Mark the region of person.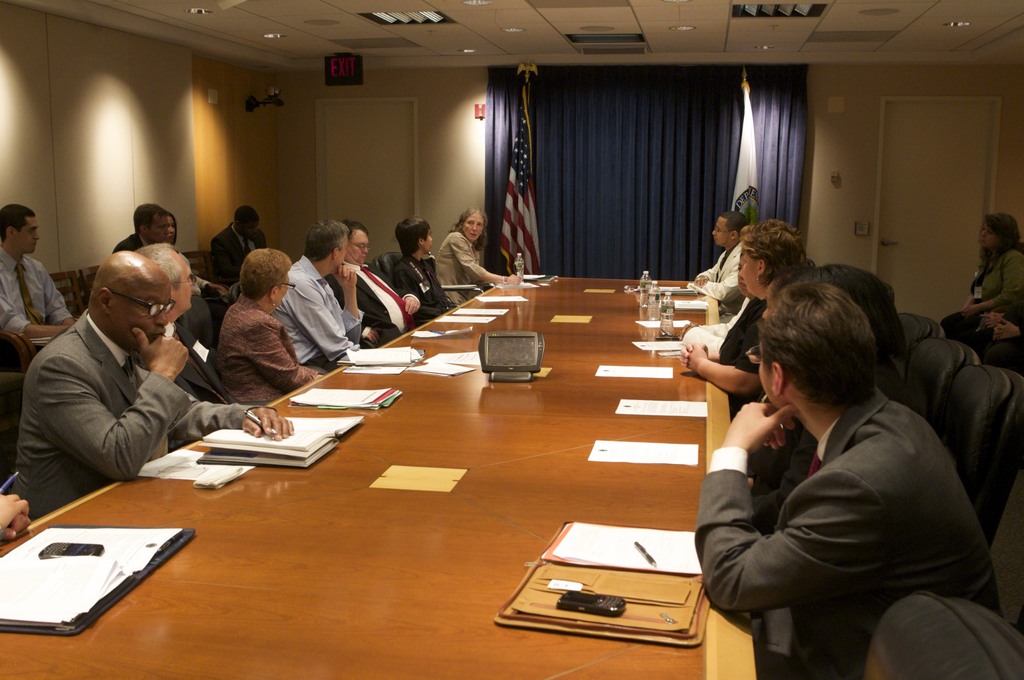
Region: (x1=685, y1=221, x2=822, y2=406).
